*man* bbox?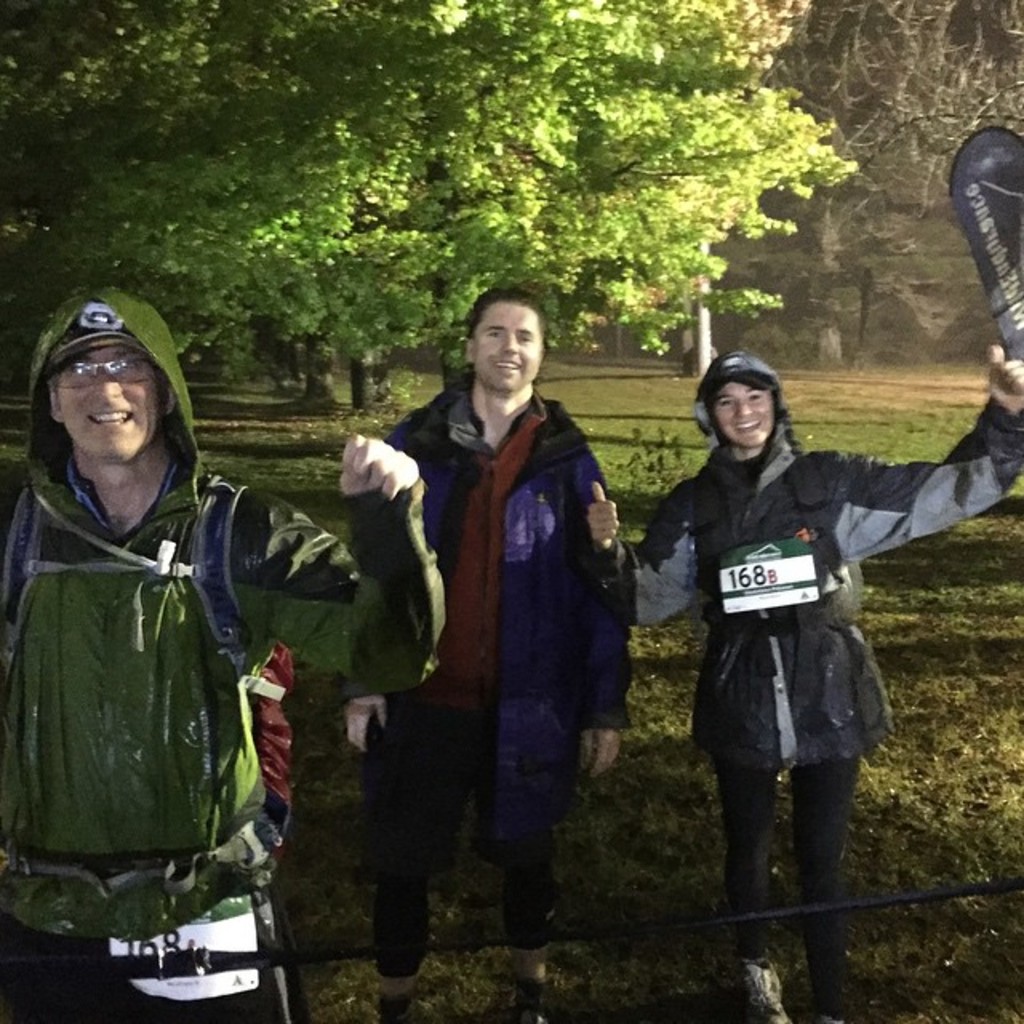
589,354,1022,1016
